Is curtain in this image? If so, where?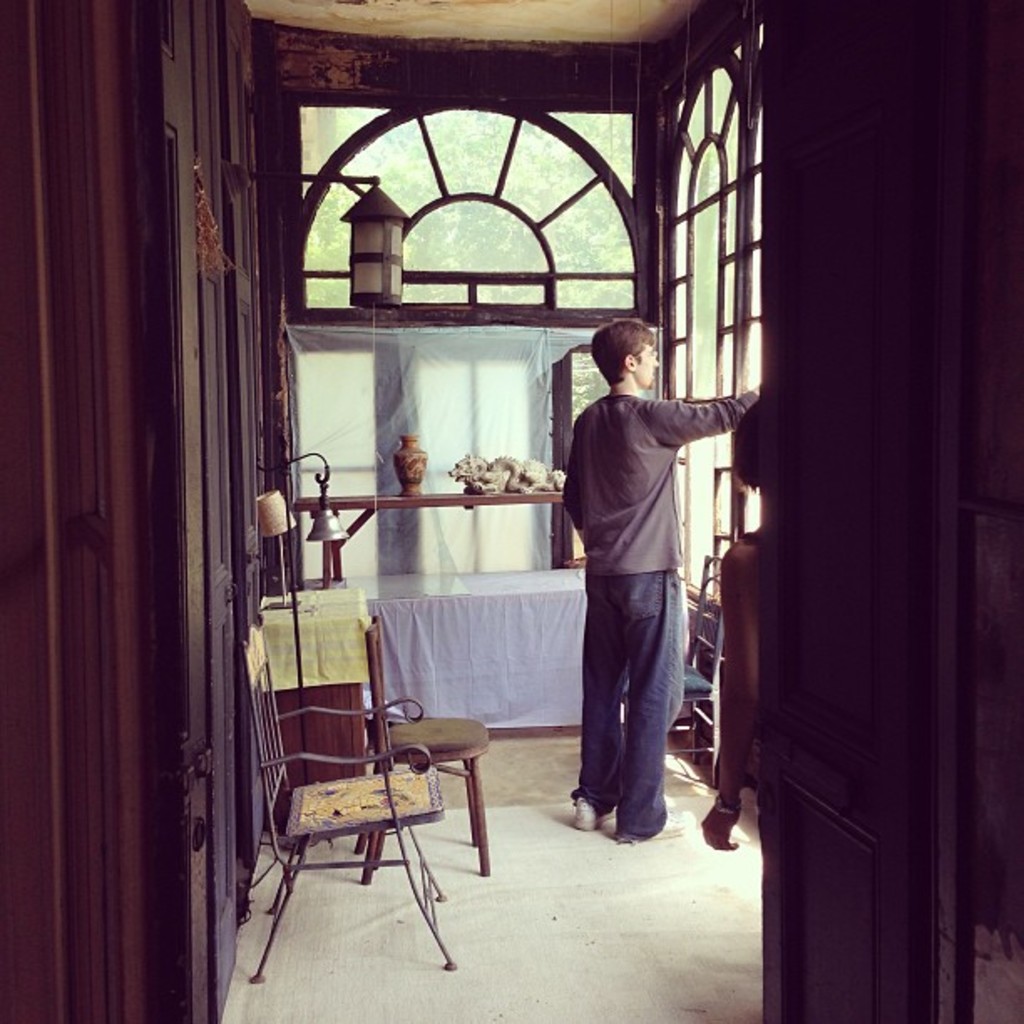
Yes, at <region>284, 318, 663, 579</region>.
